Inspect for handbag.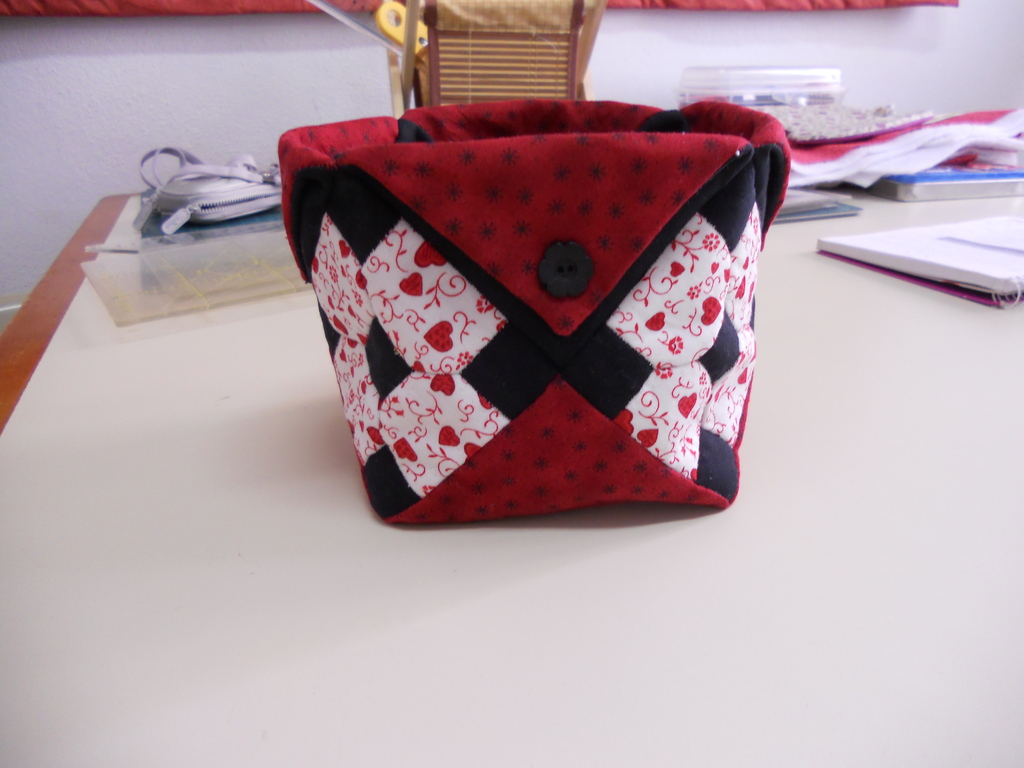
Inspection: detection(137, 142, 284, 234).
